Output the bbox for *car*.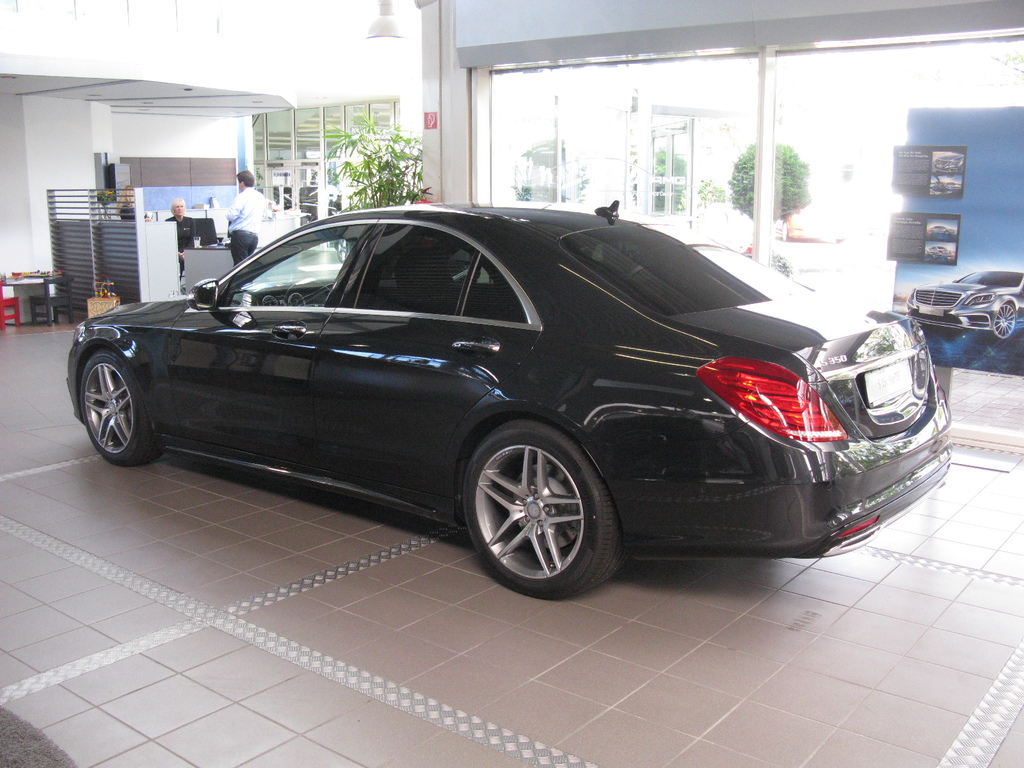
927 245 950 254.
